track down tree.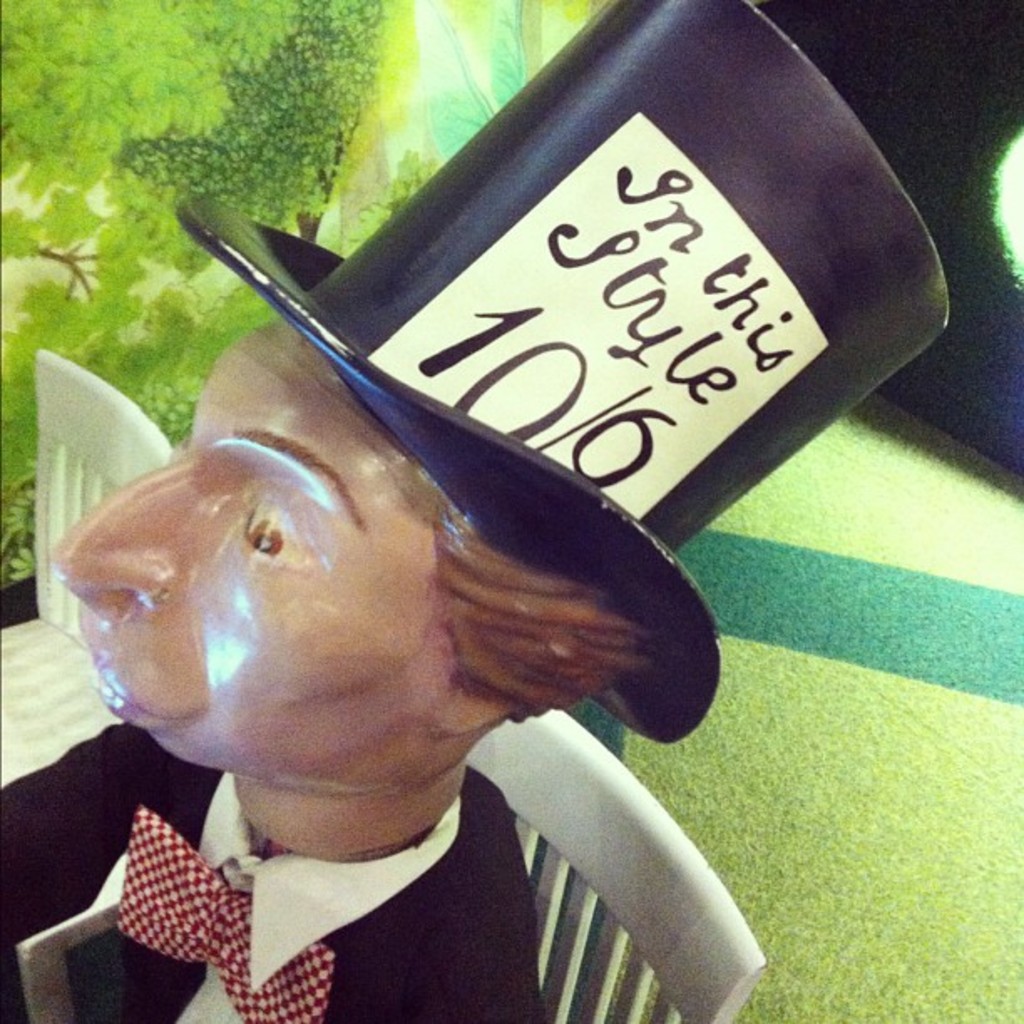
Tracked to {"left": 0, "top": 0, "right": 393, "bottom": 300}.
